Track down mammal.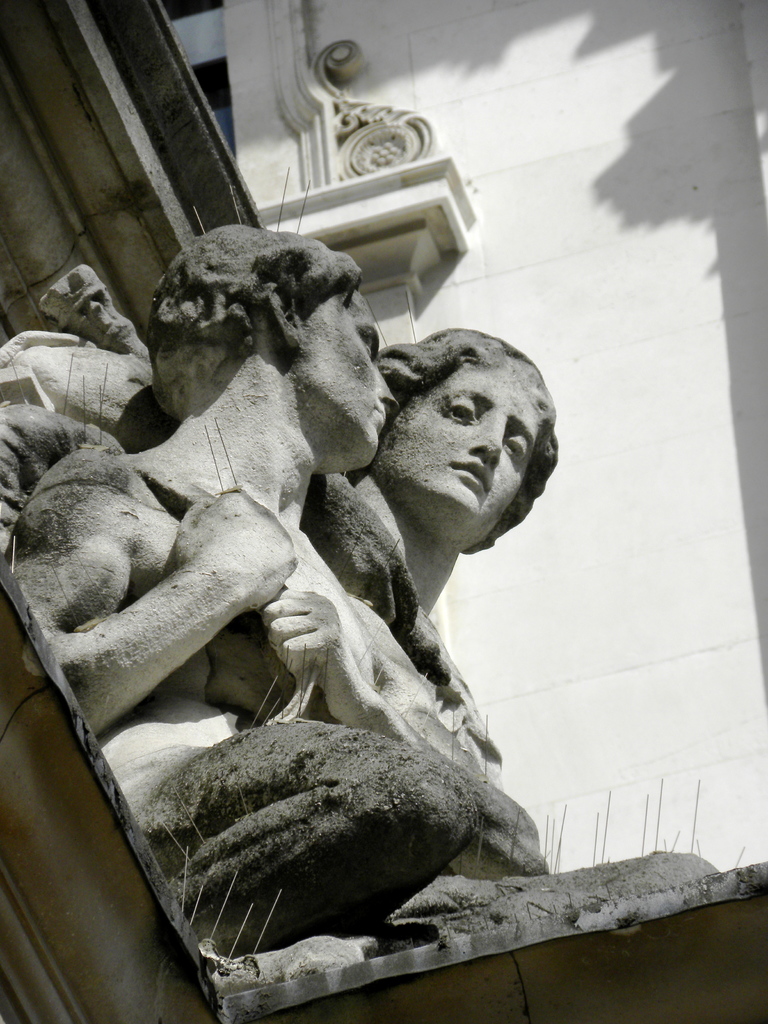
Tracked to {"x1": 45, "y1": 210, "x2": 600, "y2": 975}.
